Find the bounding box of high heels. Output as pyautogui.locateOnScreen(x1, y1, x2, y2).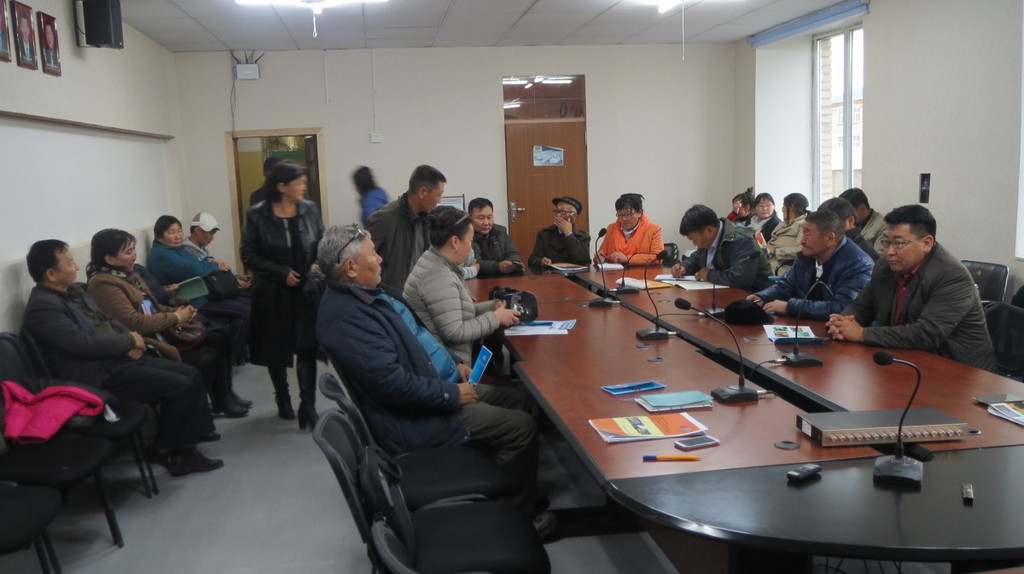
pyautogui.locateOnScreen(296, 397, 320, 429).
